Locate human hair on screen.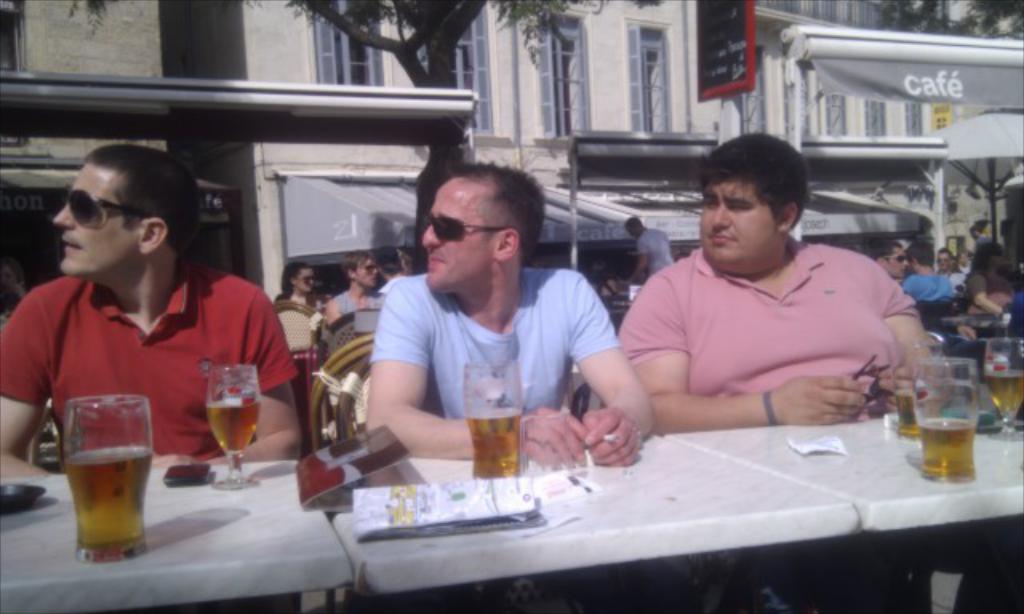
On screen at locate(397, 245, 413, 273).
